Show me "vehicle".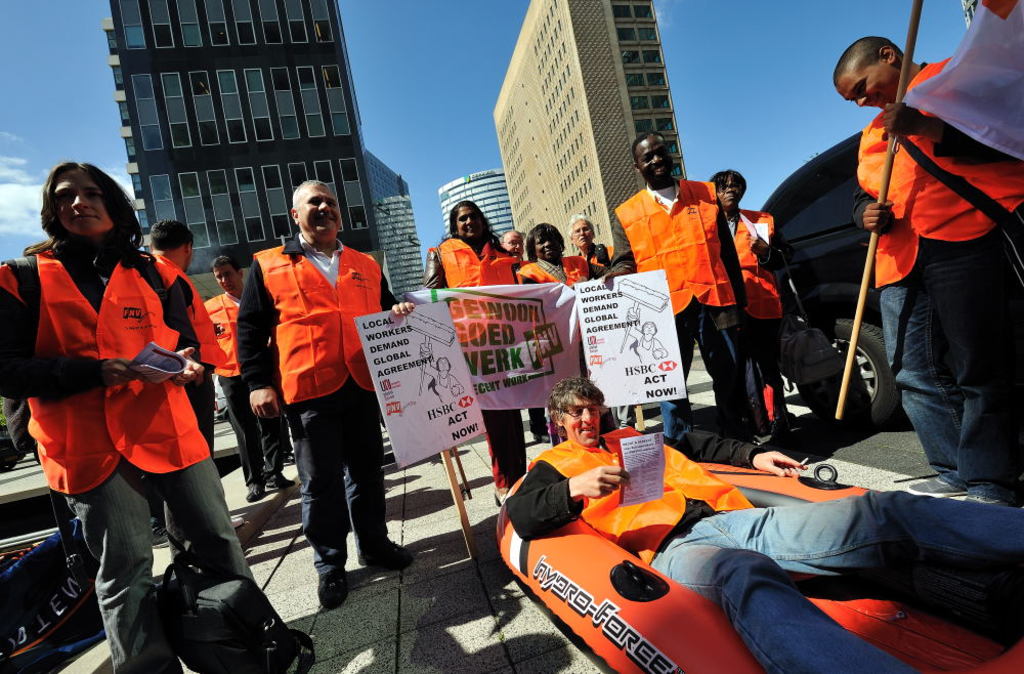
"vehicle" is here: [0,414,19,467].
